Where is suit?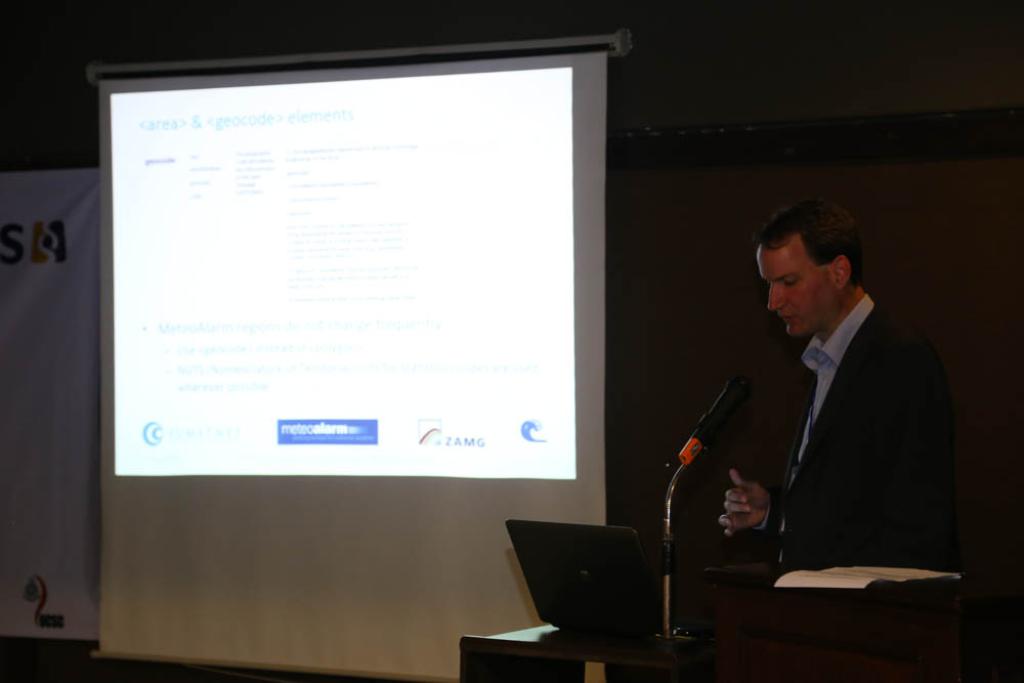
x1=764 y1=305 x2=956 y2=571.
